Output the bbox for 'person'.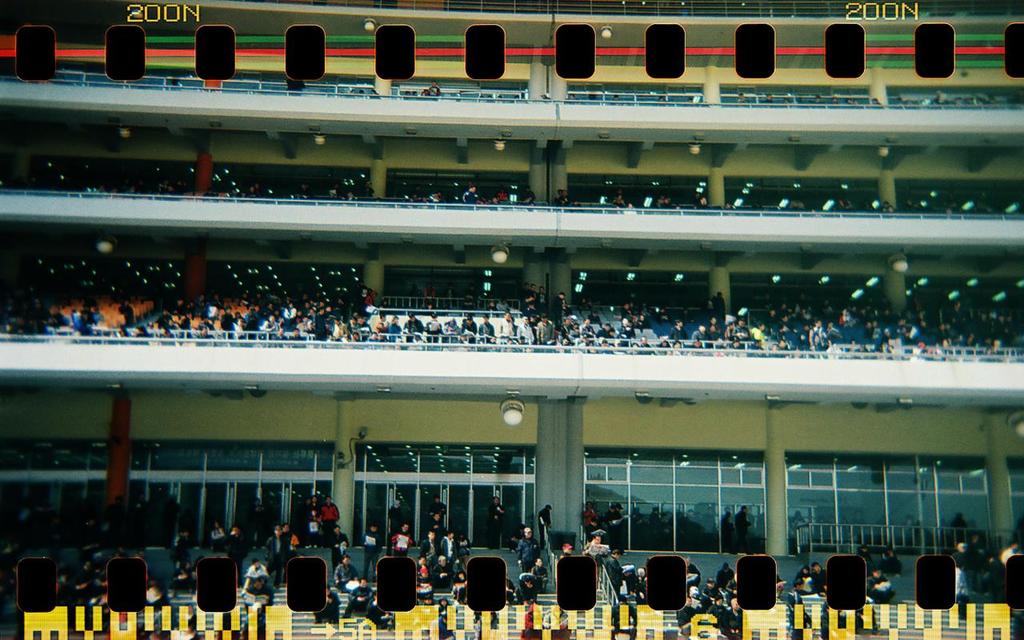
<region>339, 578, 397, 627</region>.
